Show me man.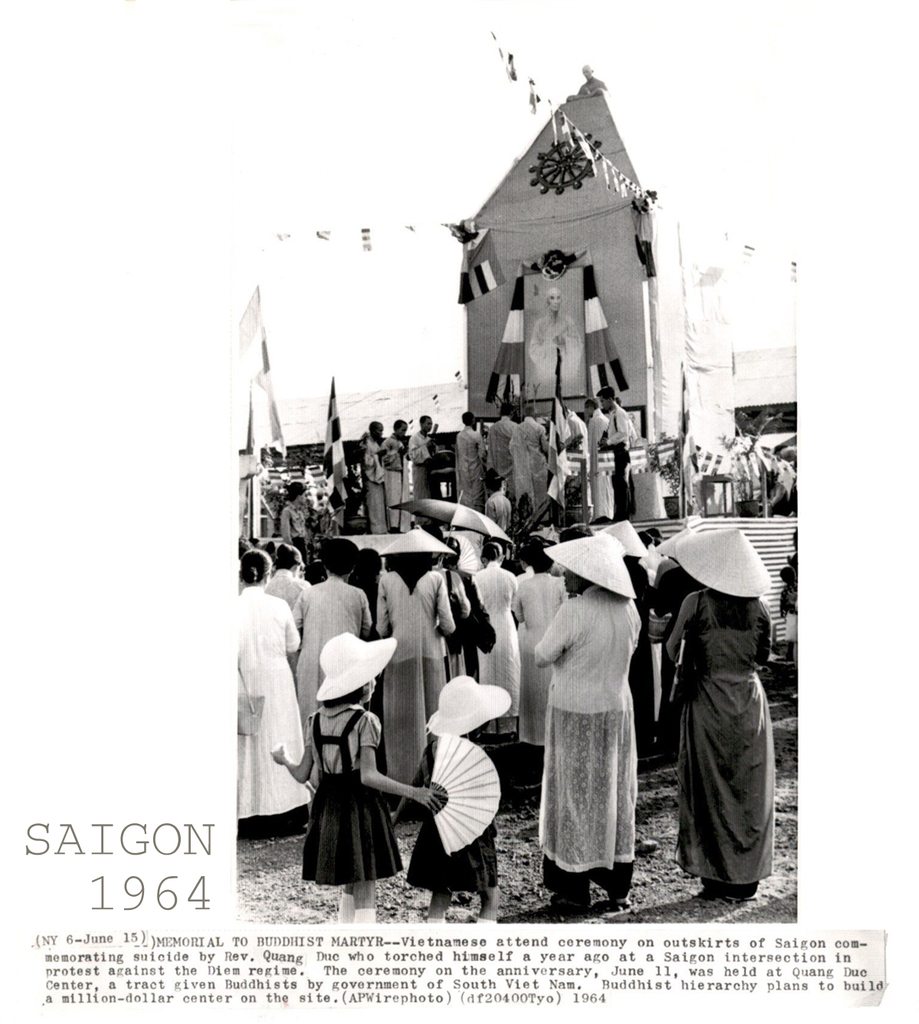
man is here: box=[522, 284, 584, 391].
